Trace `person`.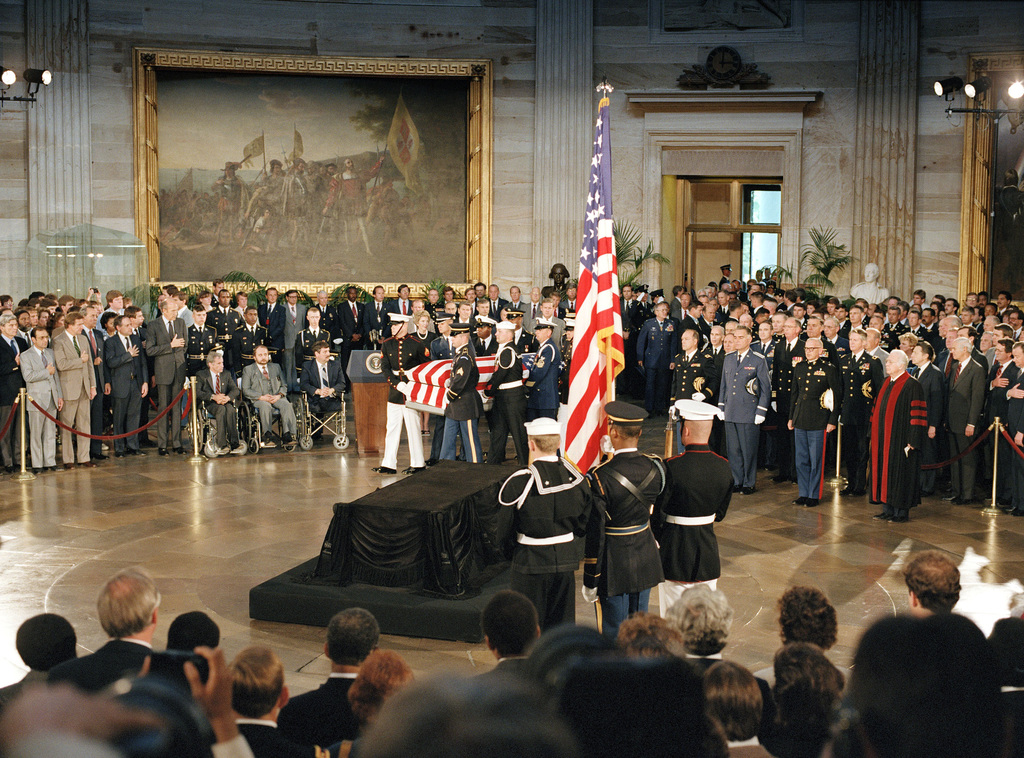
Traced to [x1=260, y1=290, x2=284, y2=346].
